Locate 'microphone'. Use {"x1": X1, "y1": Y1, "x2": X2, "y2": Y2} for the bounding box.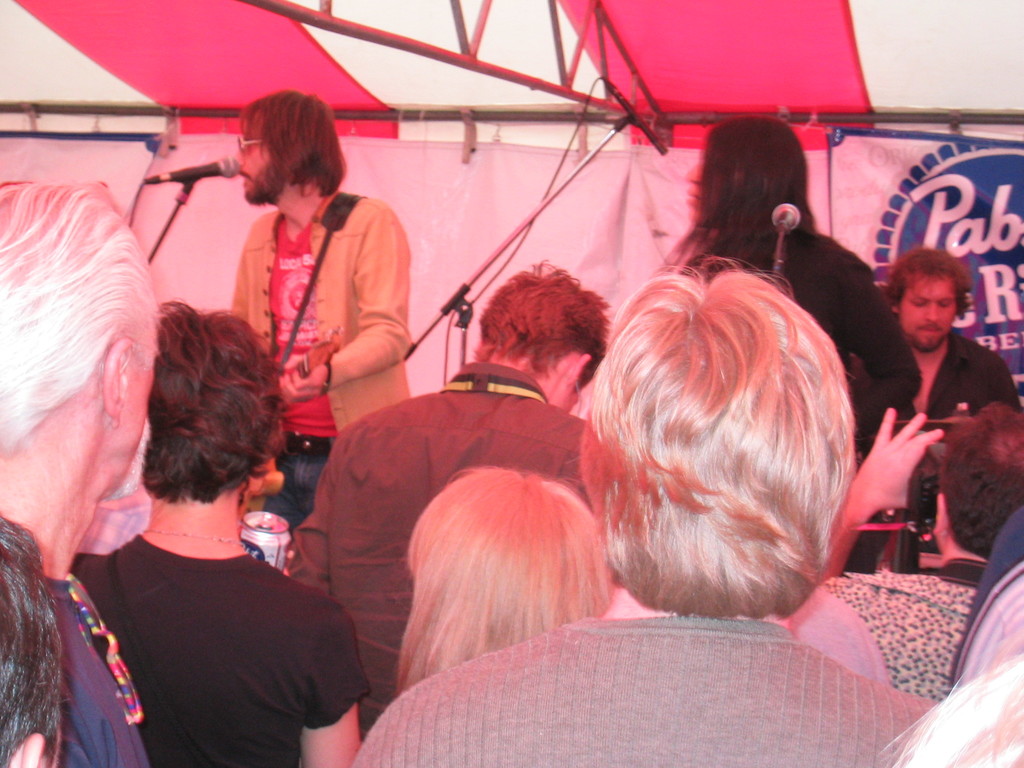
{"x1": 604, "y1": 82, "x2": 669, "y2": 155}.
